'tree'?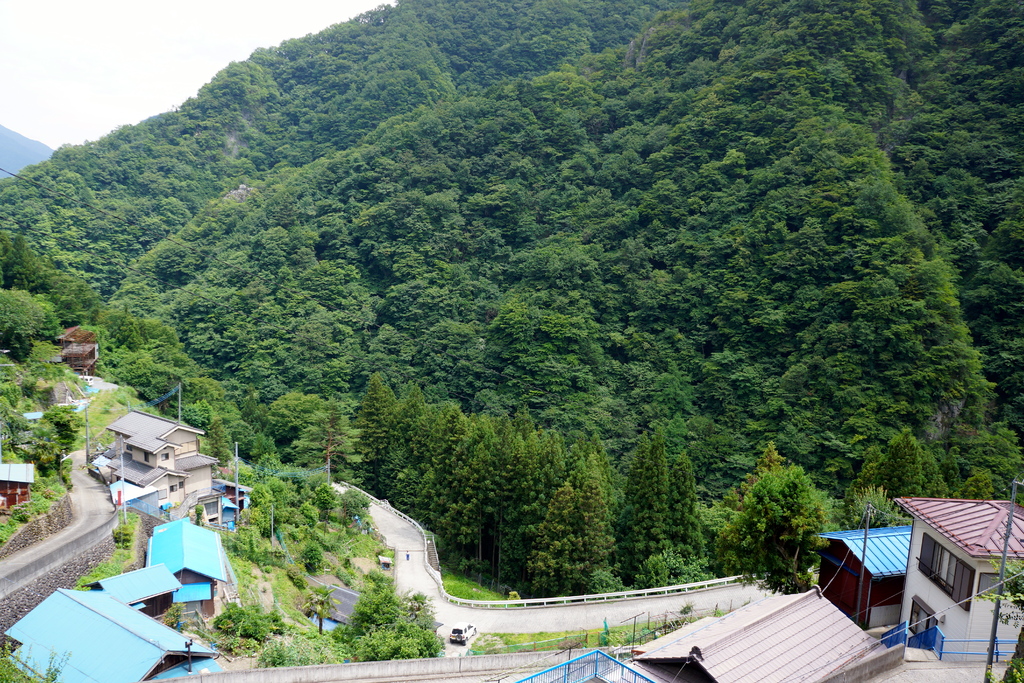
(left=732, top=462, right=829, bottom=593)
